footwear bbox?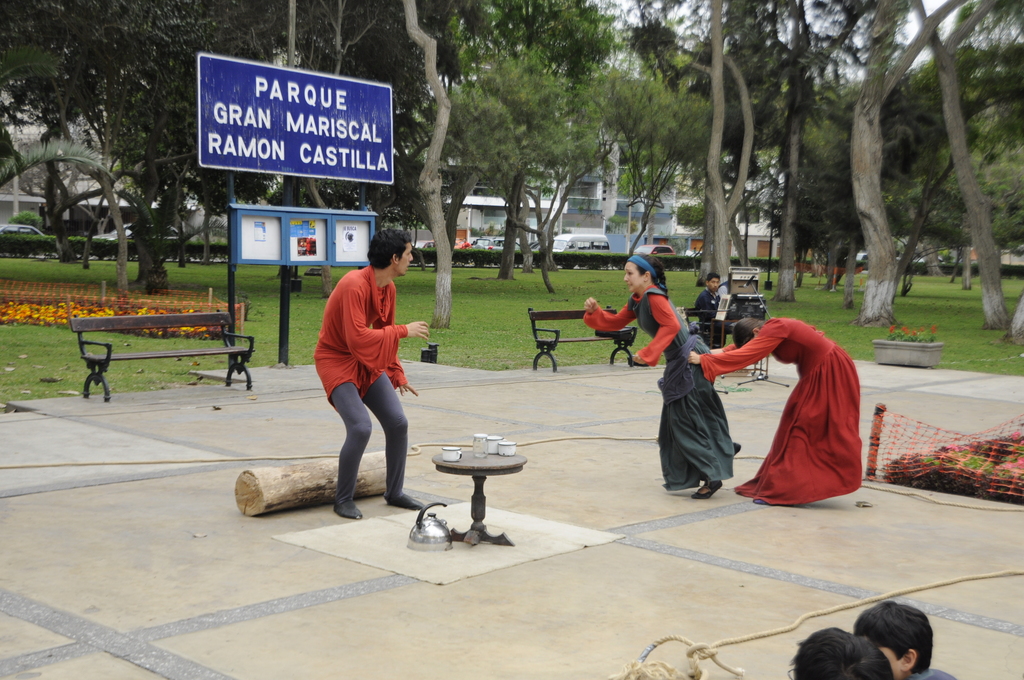
(x1=732, y1=442, x2=739, y2=454)
